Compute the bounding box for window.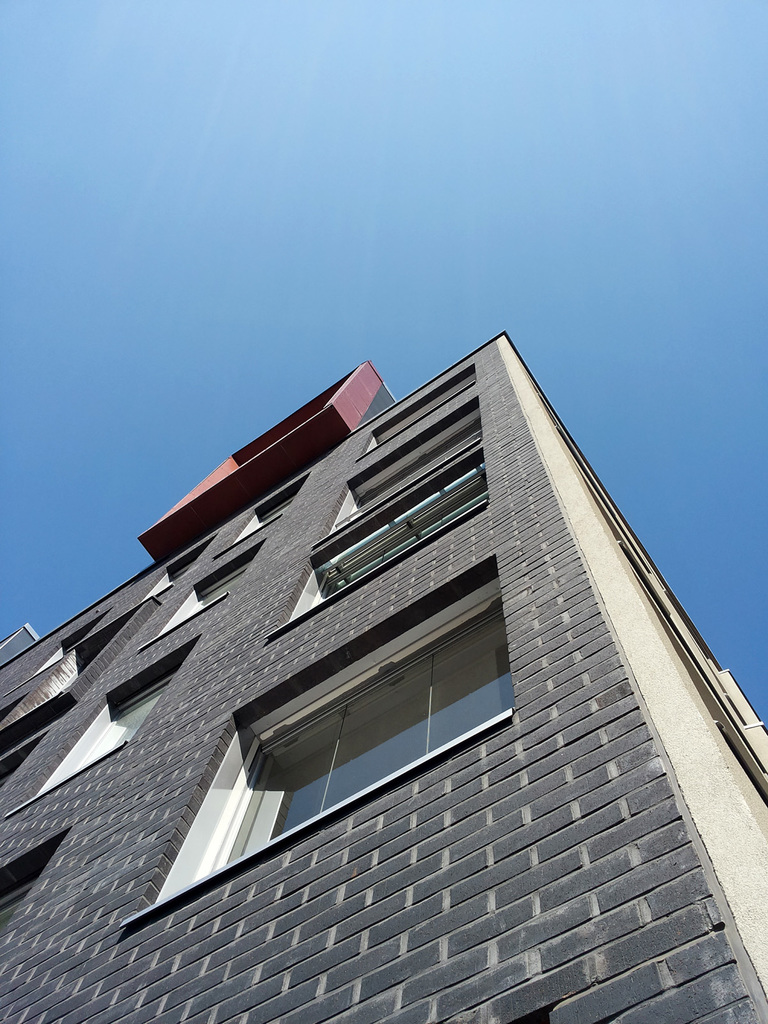
184/564/246/615.
